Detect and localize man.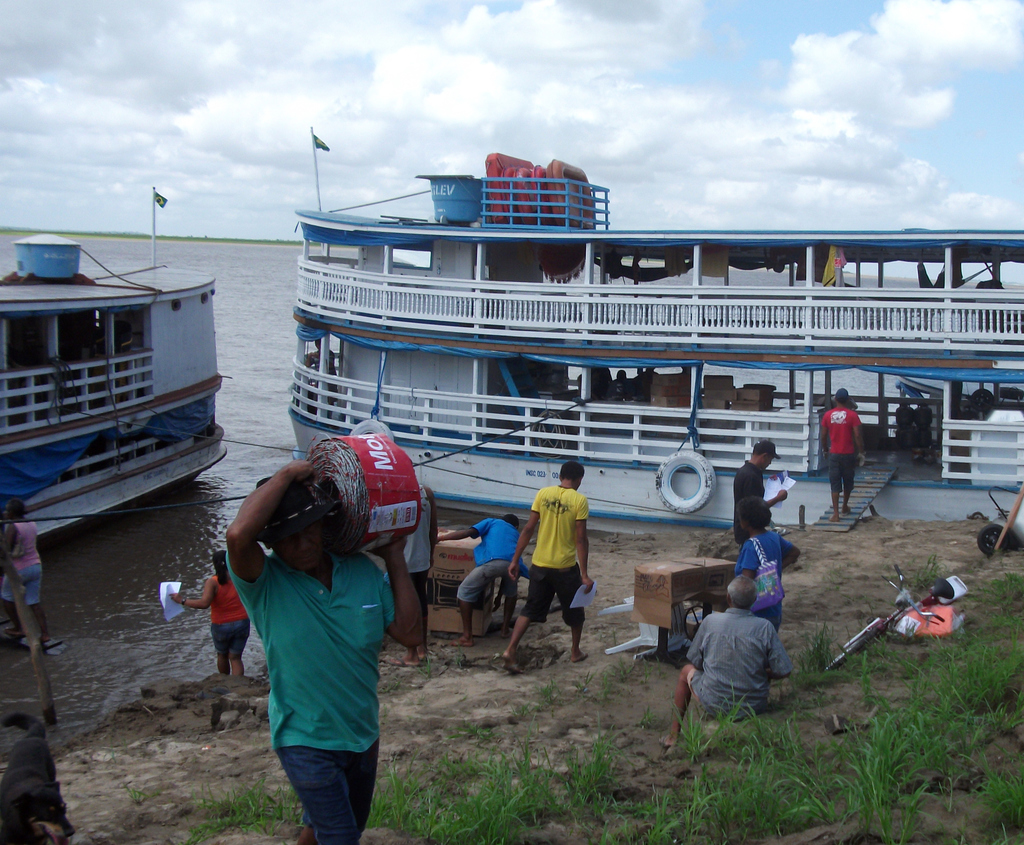
Localized at box=[819, 382, 865, 521].
